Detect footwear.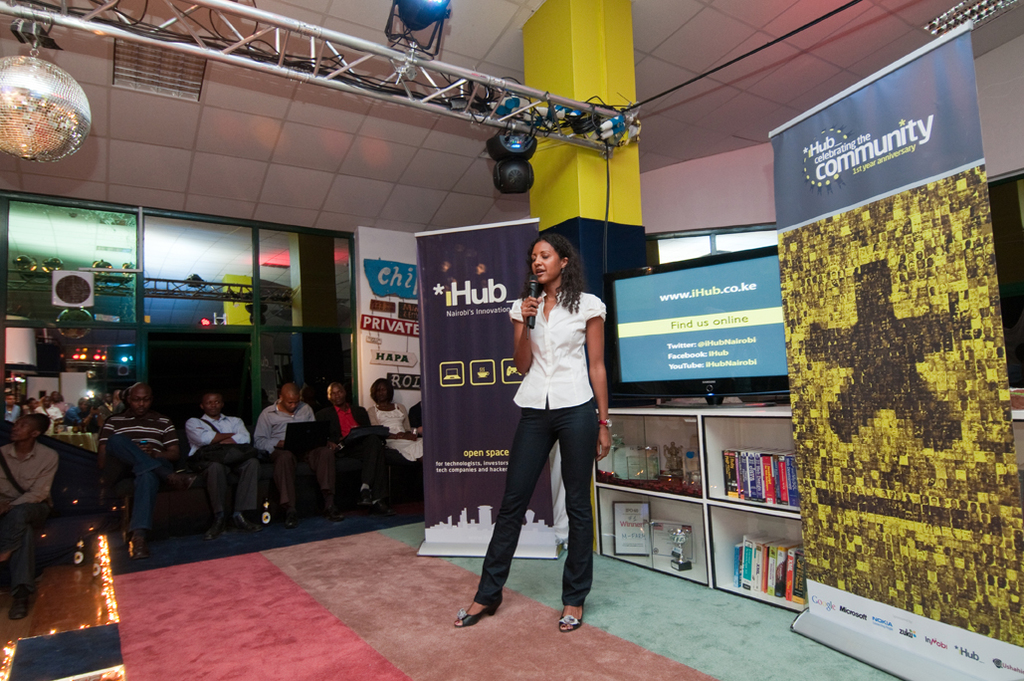
Detected at x1=326, y1=503, x2=345, y2=520.
